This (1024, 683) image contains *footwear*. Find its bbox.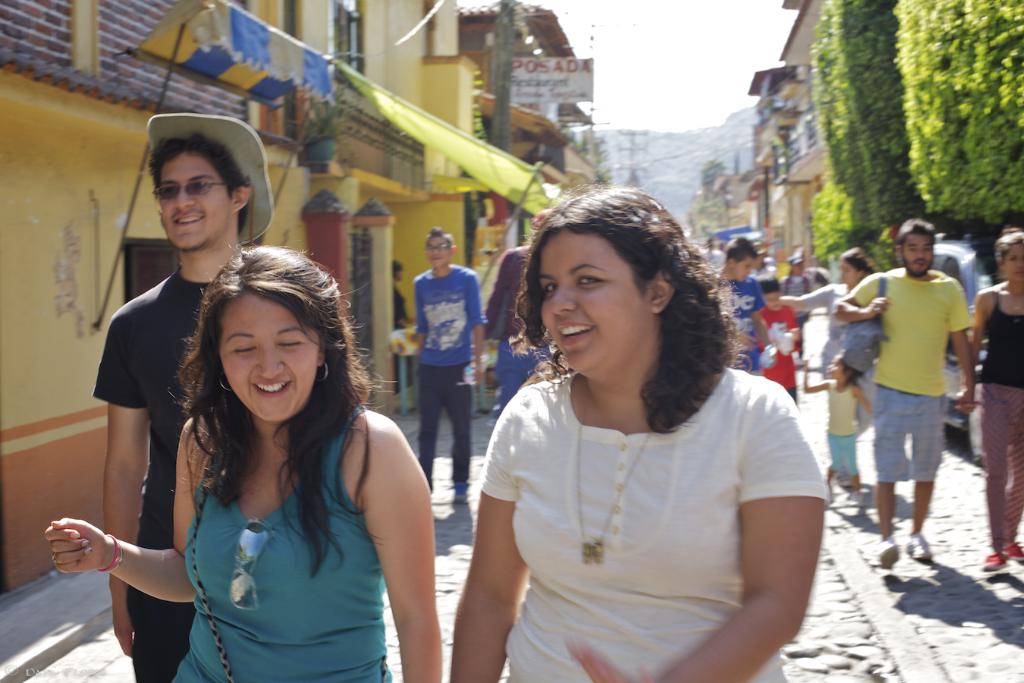
<bbox>821, 485, 831, 505</bbox>.
